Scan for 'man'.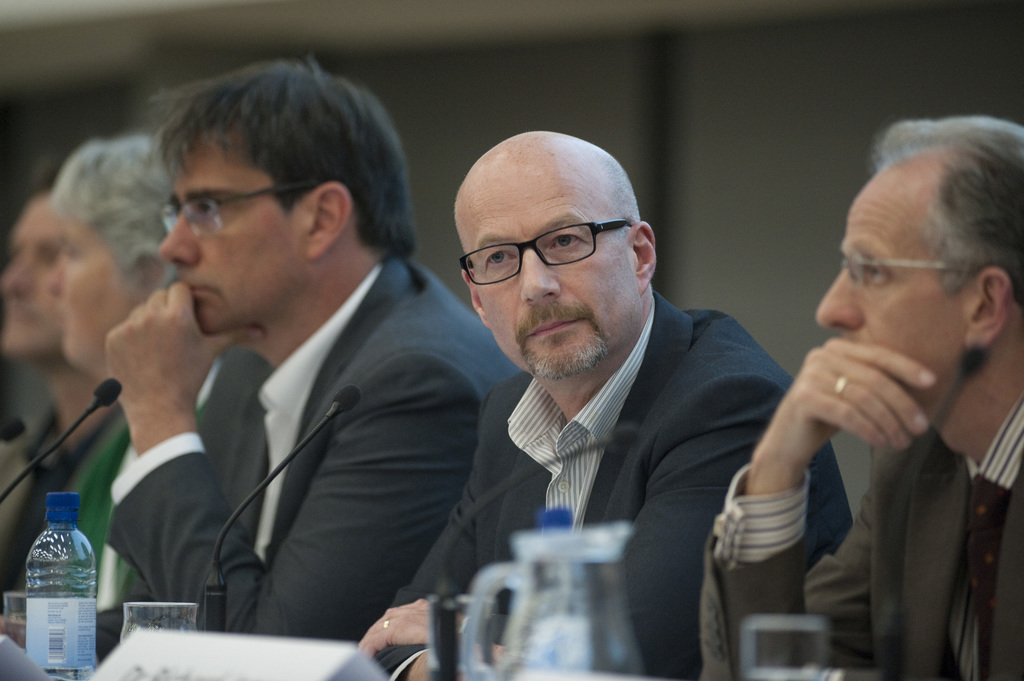
Scan result: rect(110, 61, 532, 680).
